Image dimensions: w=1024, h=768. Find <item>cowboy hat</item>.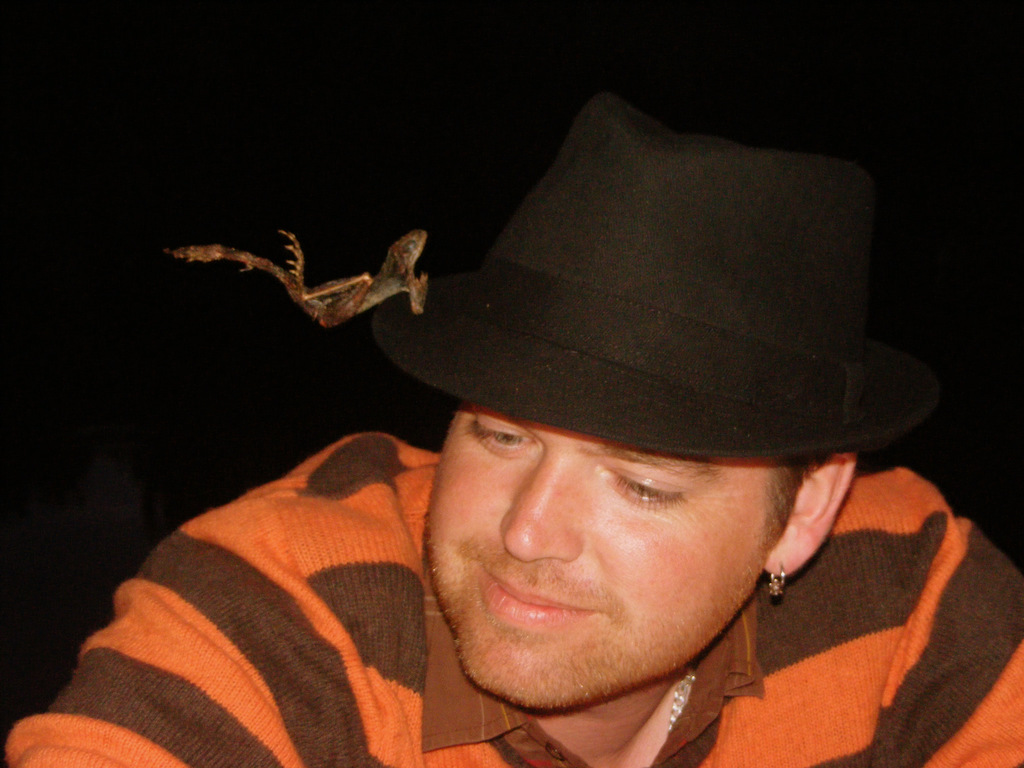
<box>361,92,942,462</box>.
